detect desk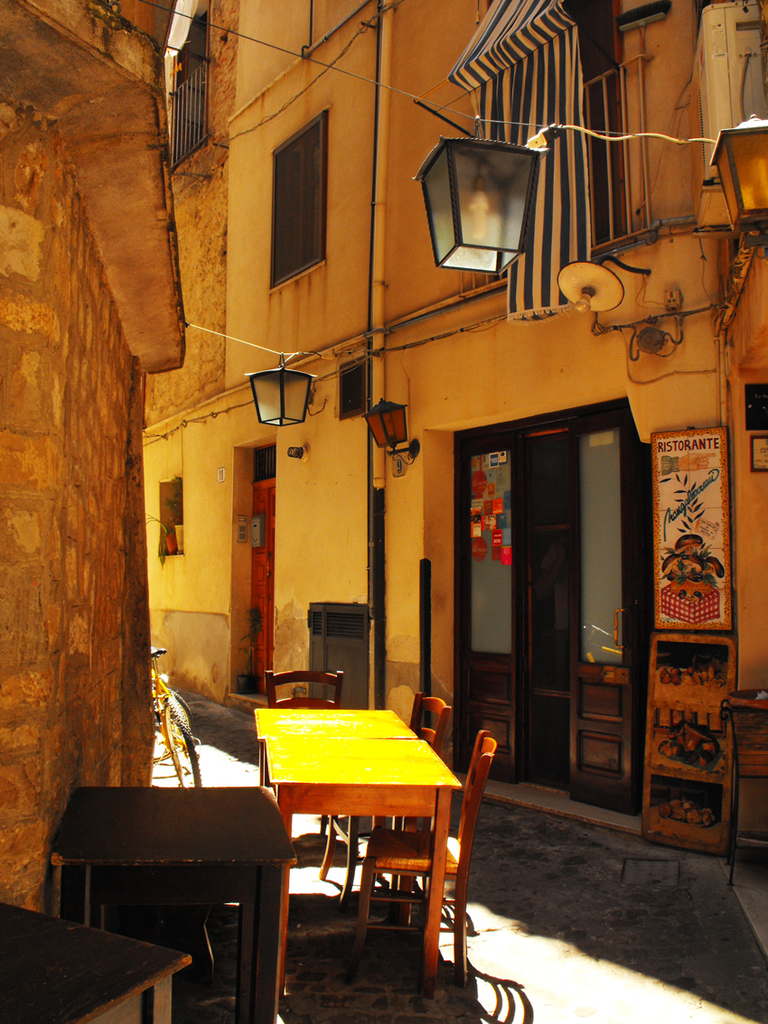
<box>248,703,464,1018</box>
